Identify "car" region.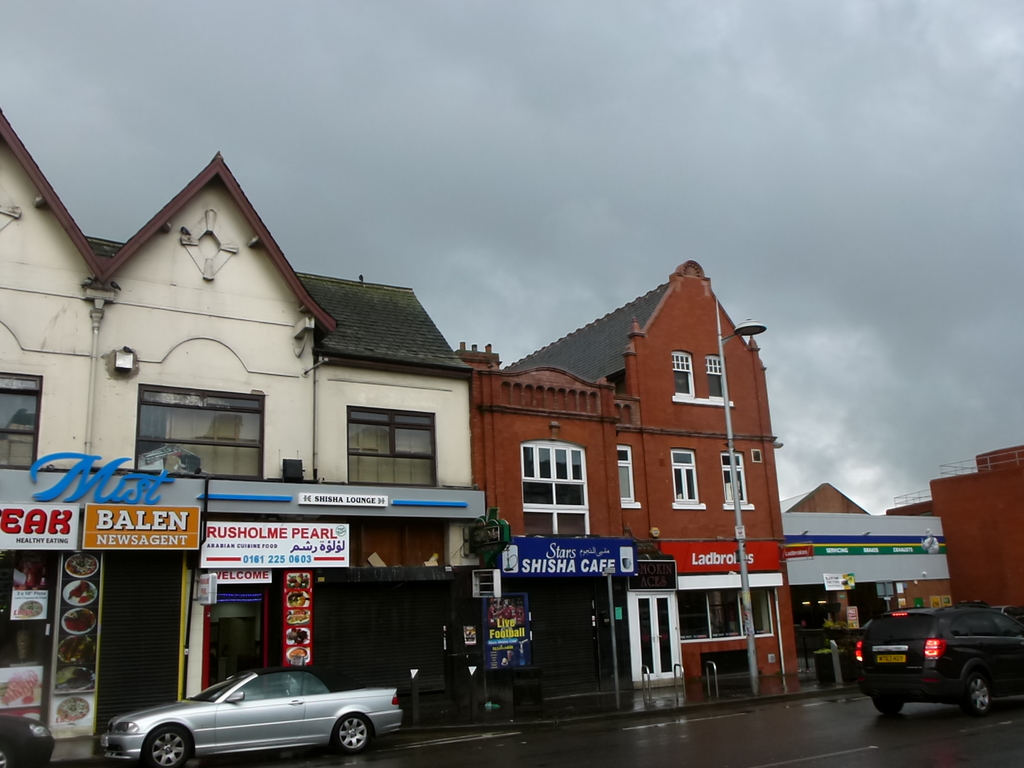
Region: {"left": 0, "top": 711, "right": 51, "bottom": 767}.
